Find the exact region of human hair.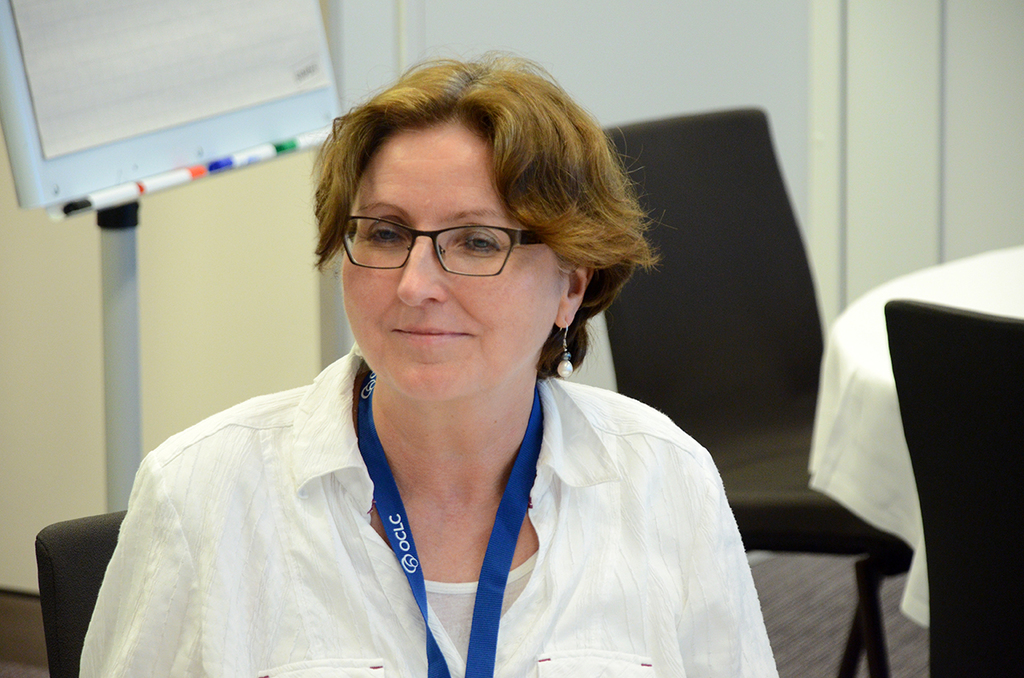
Exact region: left=300, top=78, right=627, bottom=333.
